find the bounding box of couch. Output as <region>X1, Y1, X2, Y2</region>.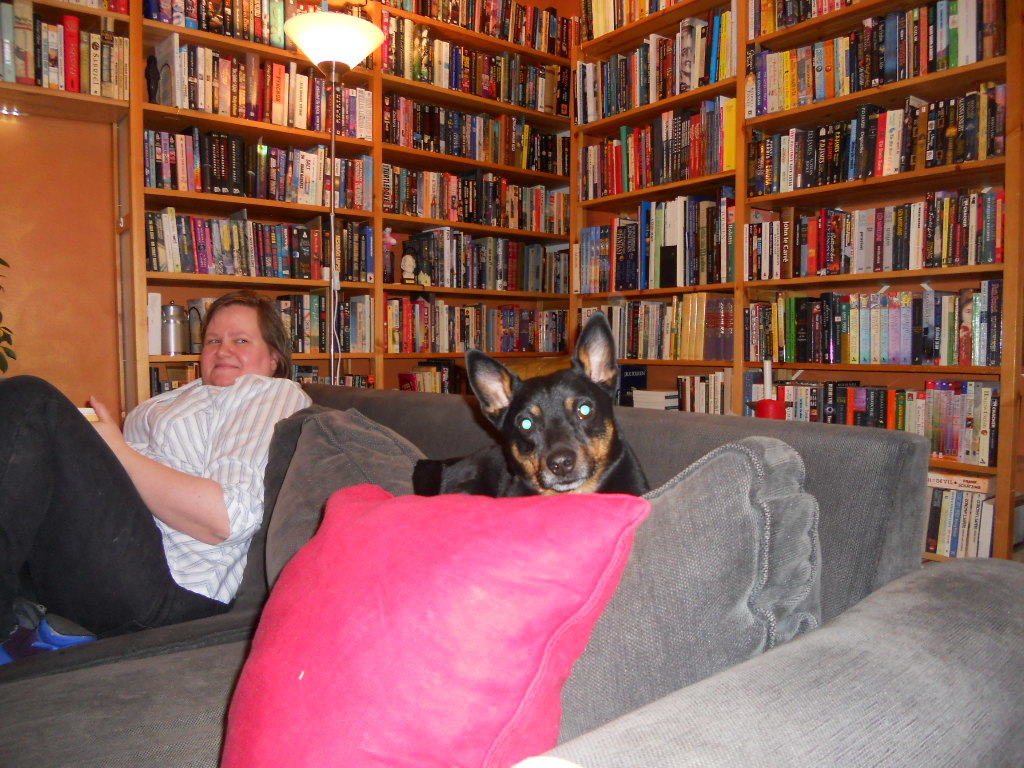
<region>0, 382, 498, 689</region>.
